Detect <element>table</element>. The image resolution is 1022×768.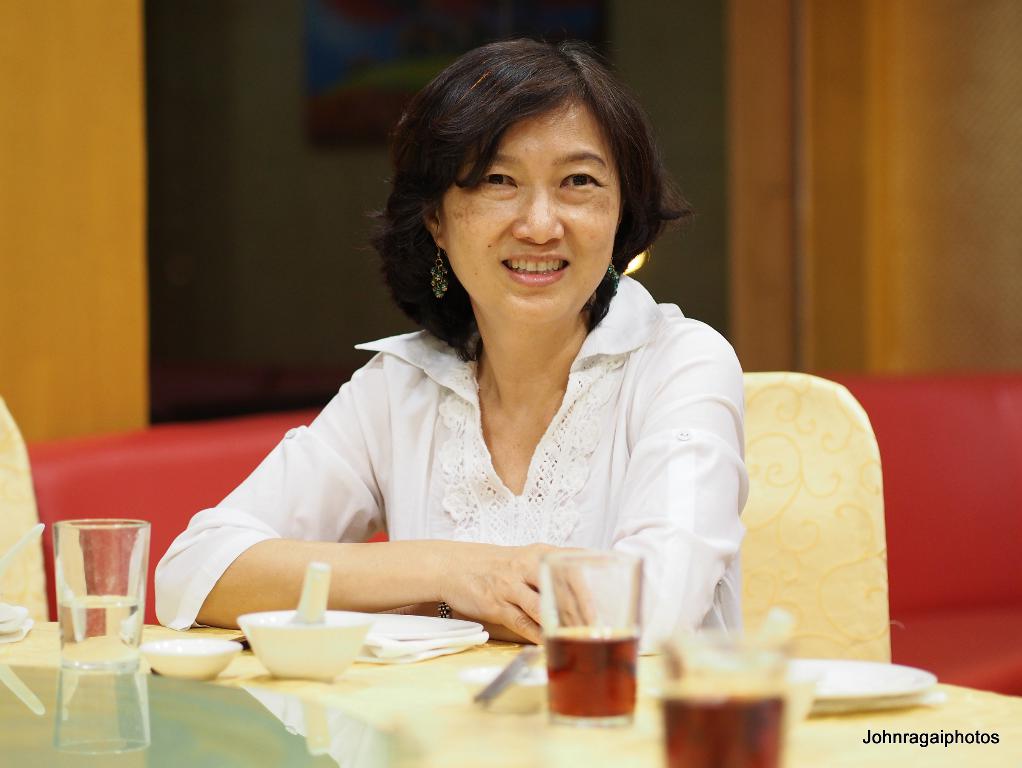
locate(0, 611, 1021, 767).
